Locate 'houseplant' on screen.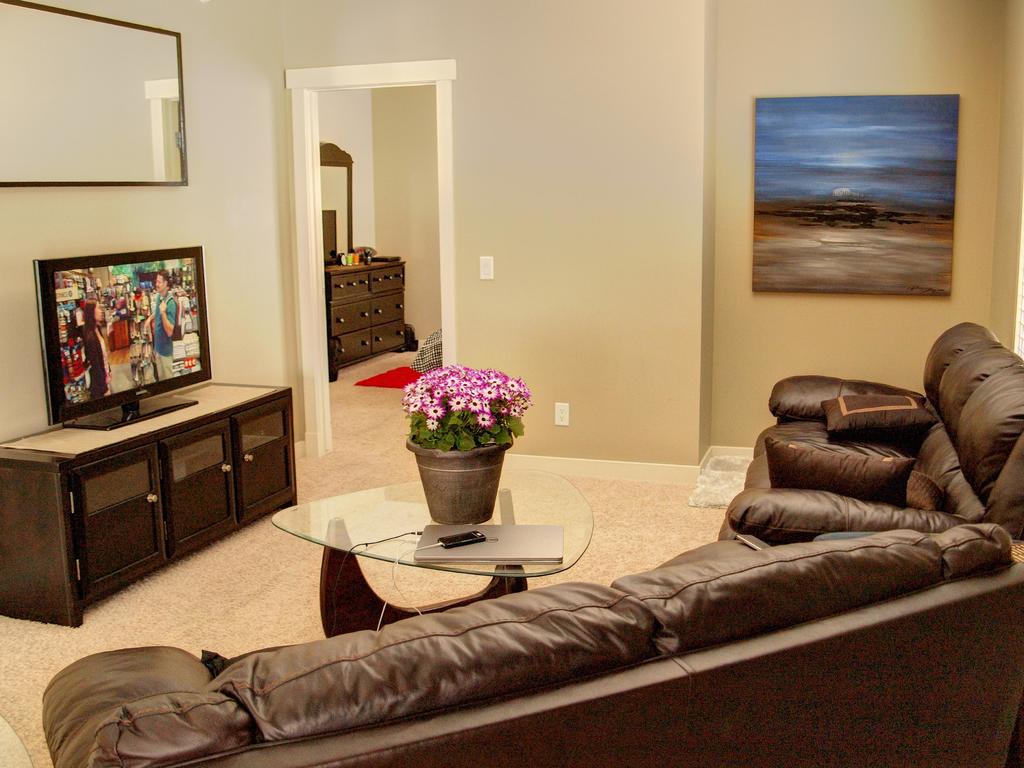
On screen at Rect(402, 372, 534, 522).
